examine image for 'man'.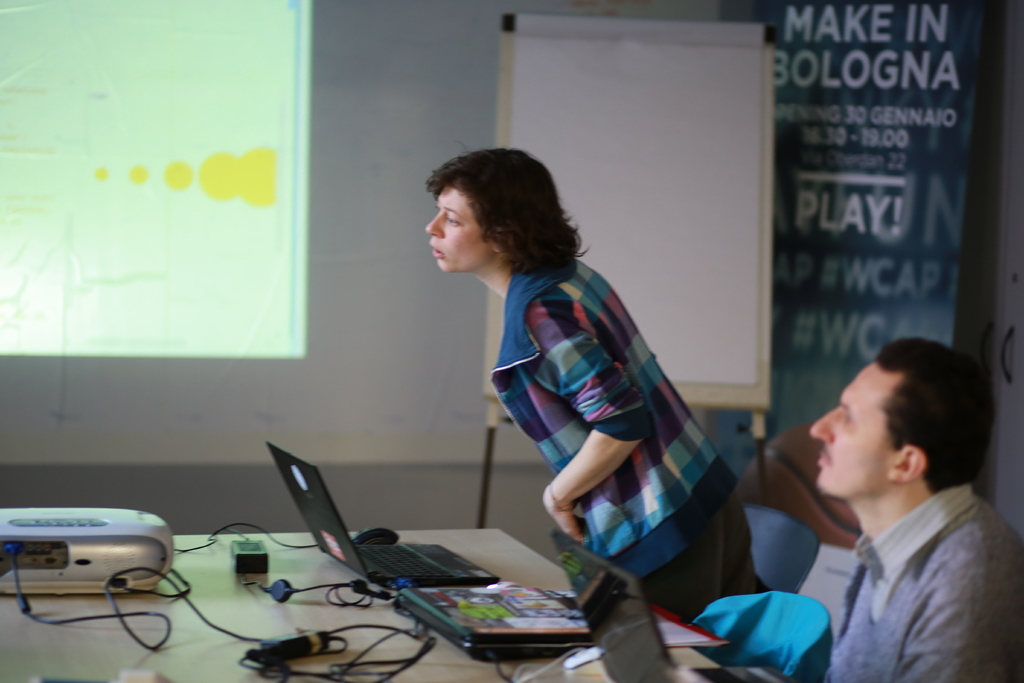
Examination result: [819, 336, 1023, 682].
